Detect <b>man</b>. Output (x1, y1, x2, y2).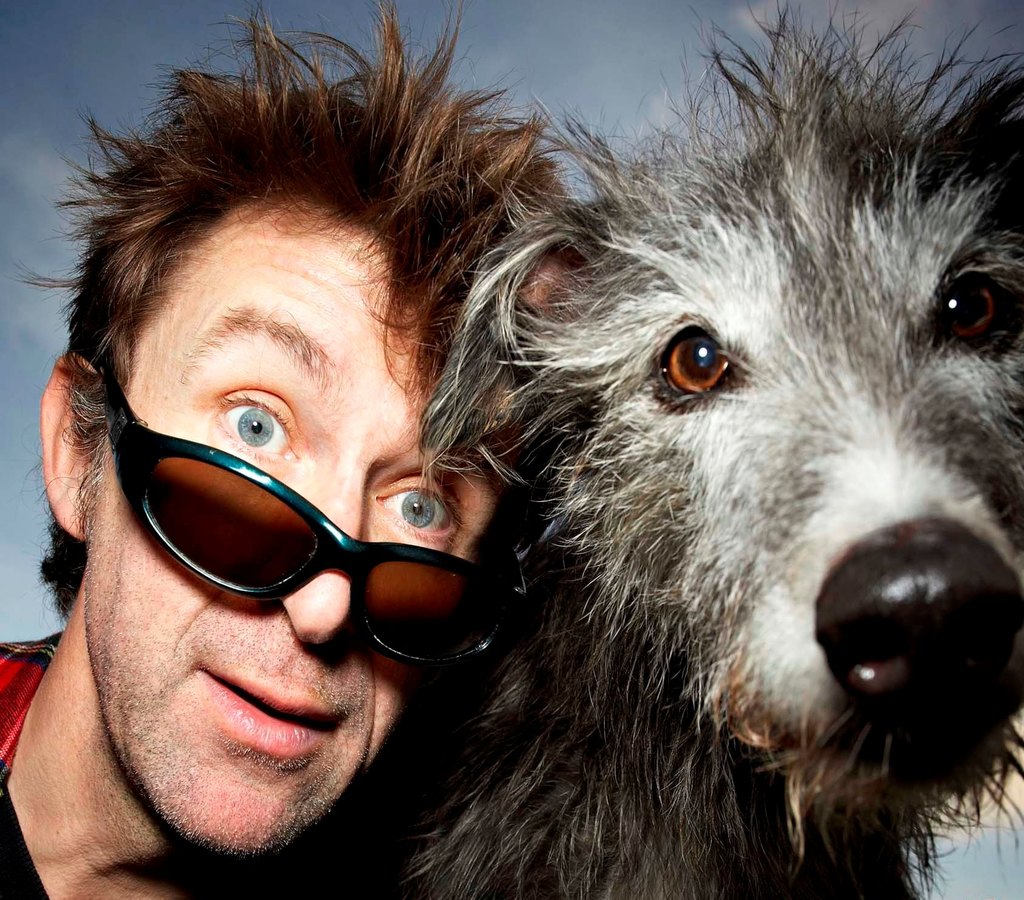
(0, 0, 737, 899).
